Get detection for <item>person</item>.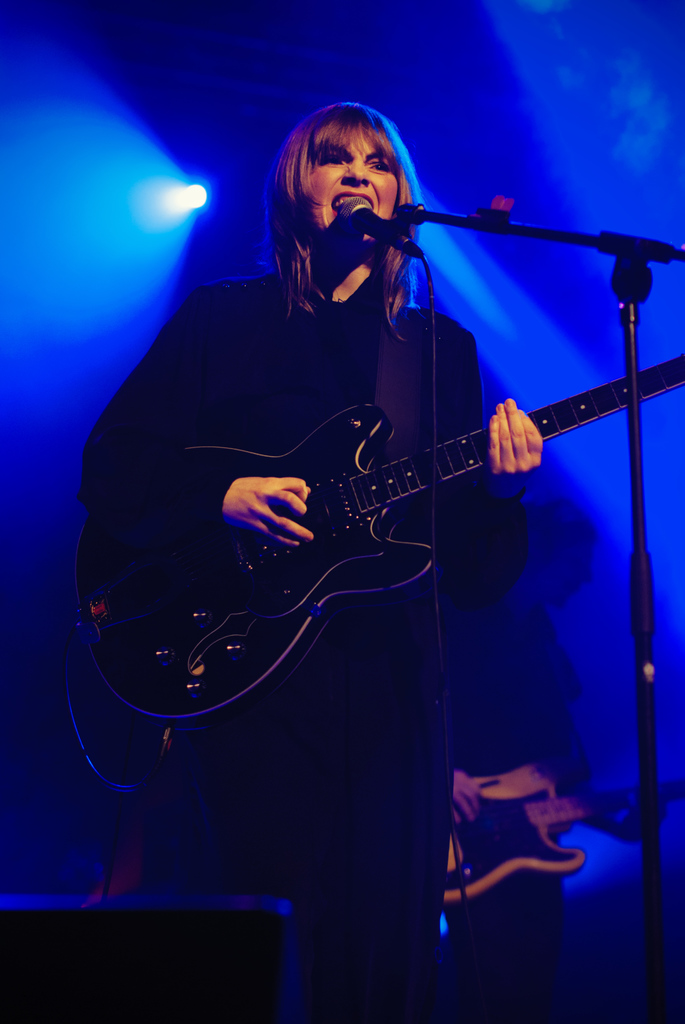
Detection: bbox=(130, 67, 628, 950).
